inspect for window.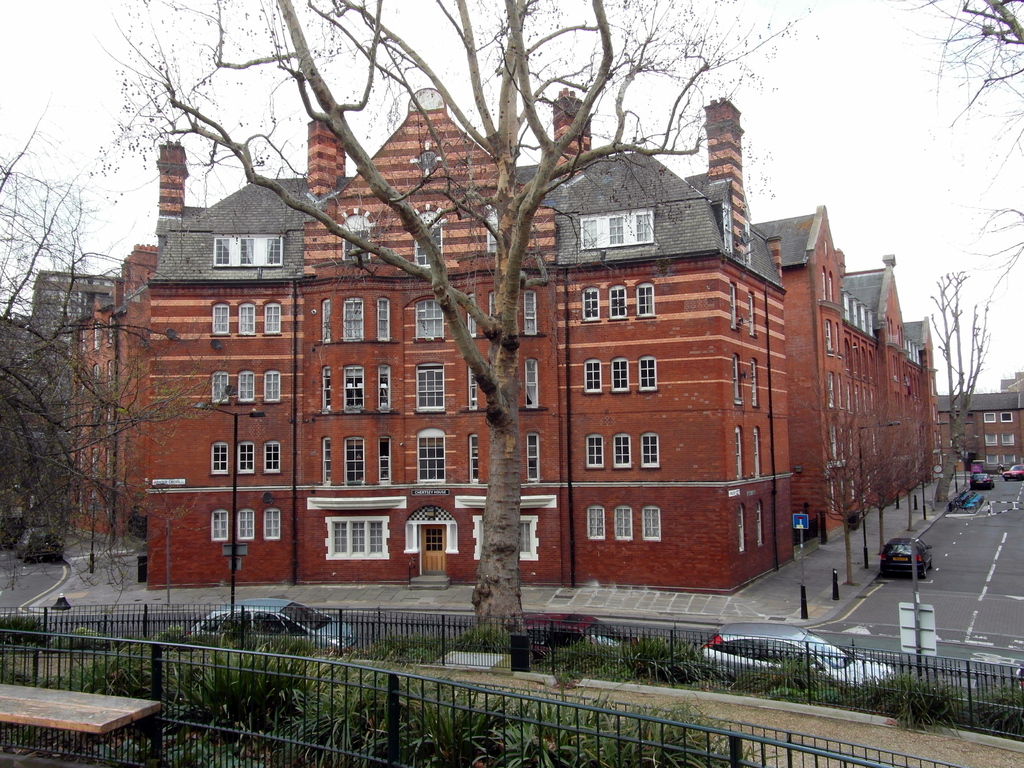
Inspection: crop(468, 367, 477, 407).
